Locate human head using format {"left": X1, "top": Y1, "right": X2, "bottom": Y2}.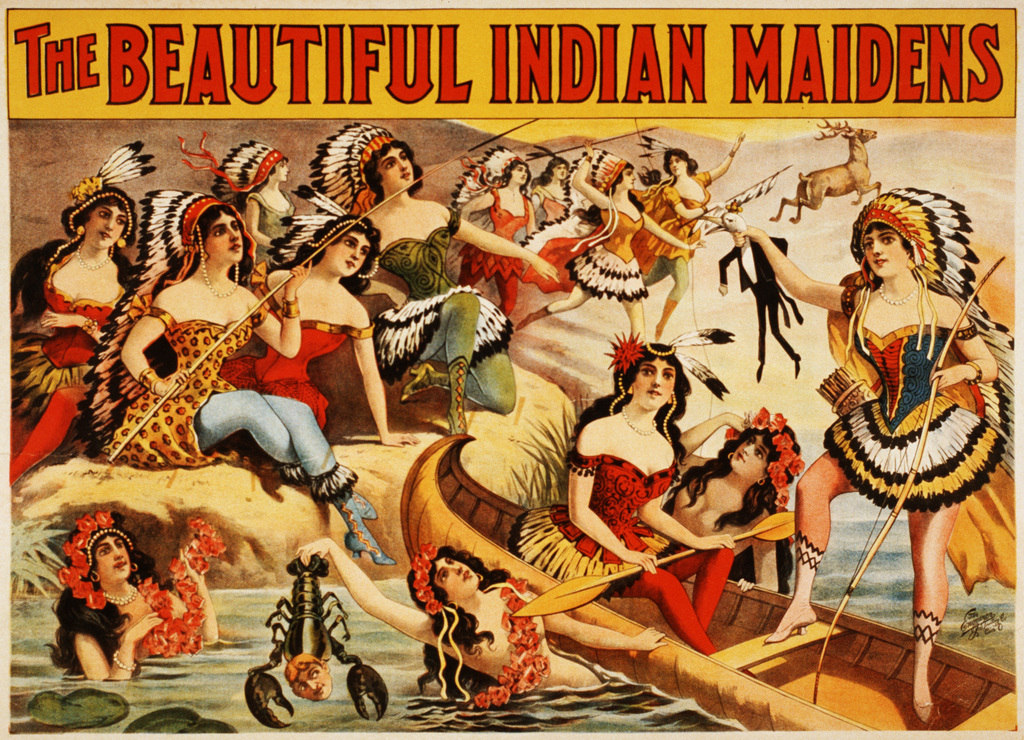
{"left": 861, "top": 222, "right": 906, "bottom": 275}.
